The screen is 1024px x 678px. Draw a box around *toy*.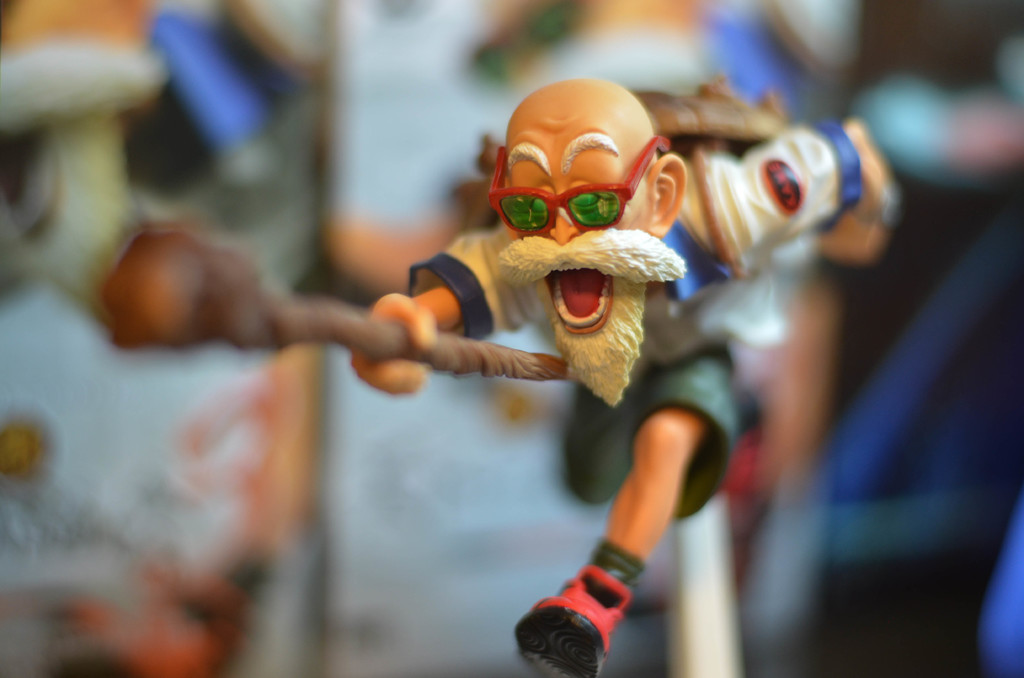
left=344, top=74, right=888, bottom=659.
